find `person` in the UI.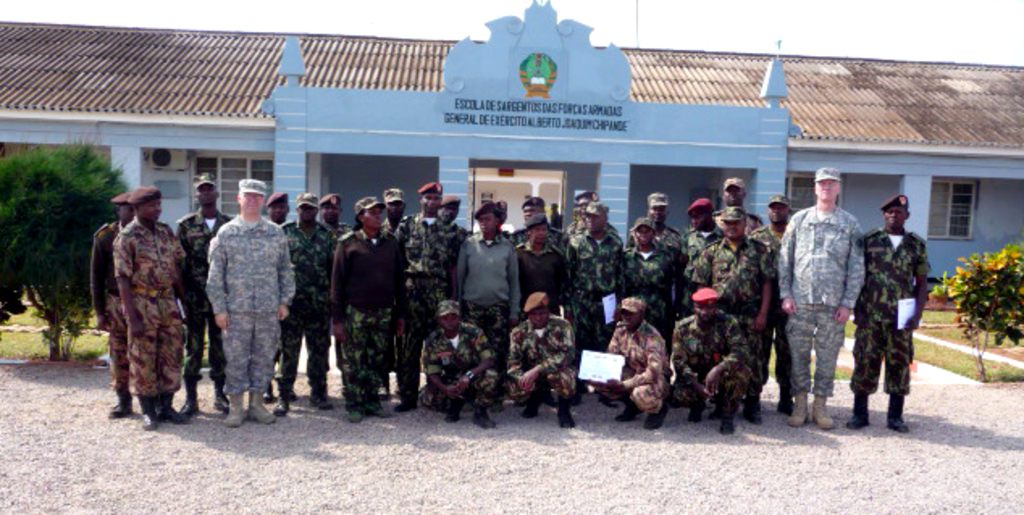
UI element at box=[191, 178, 289, 425].
